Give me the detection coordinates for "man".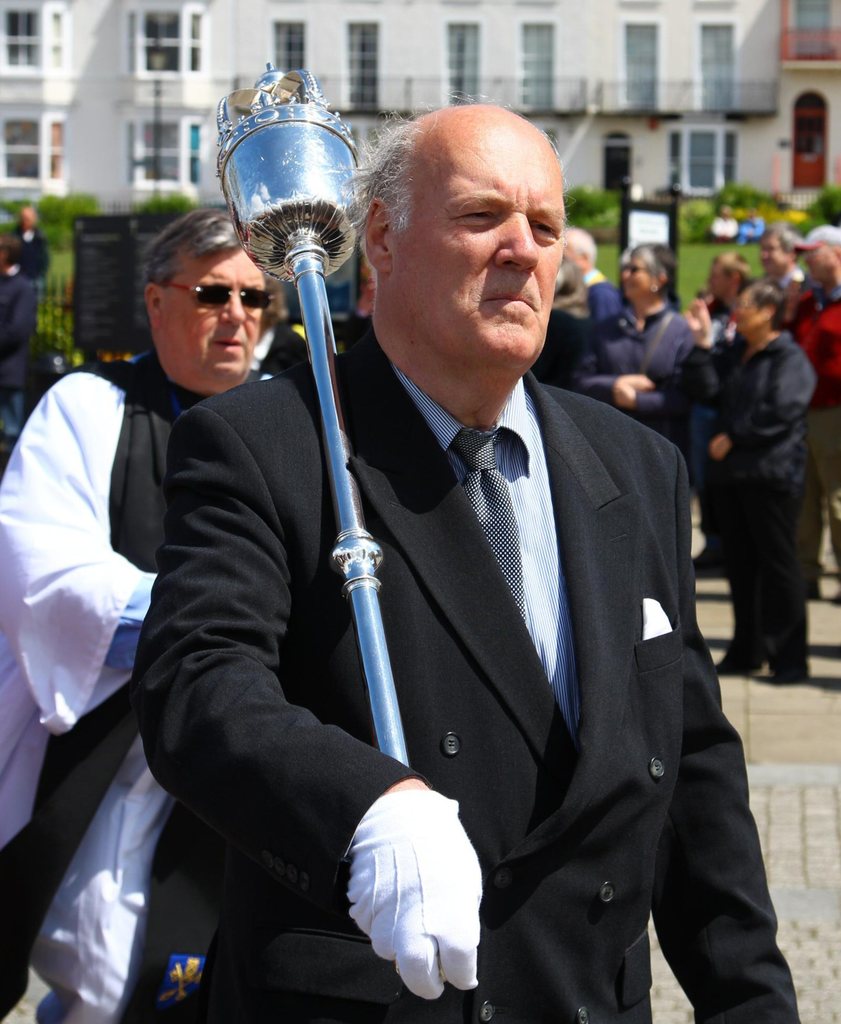
rect(740, 218, 818, 307).
